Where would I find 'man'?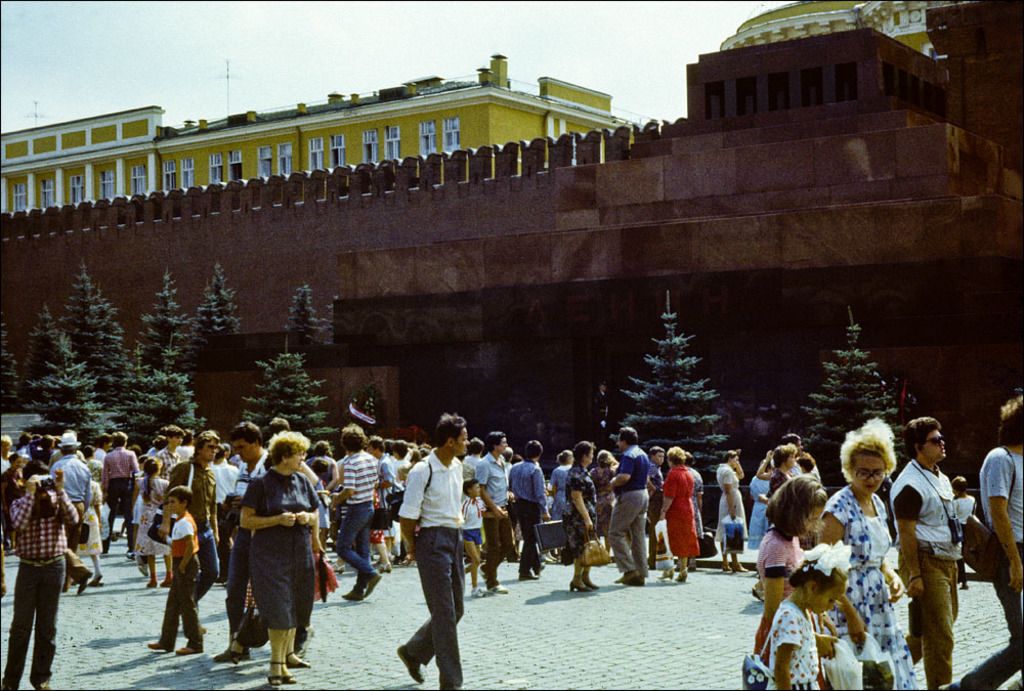
At (x1=611, y1=429, x2=650, y2=588).
